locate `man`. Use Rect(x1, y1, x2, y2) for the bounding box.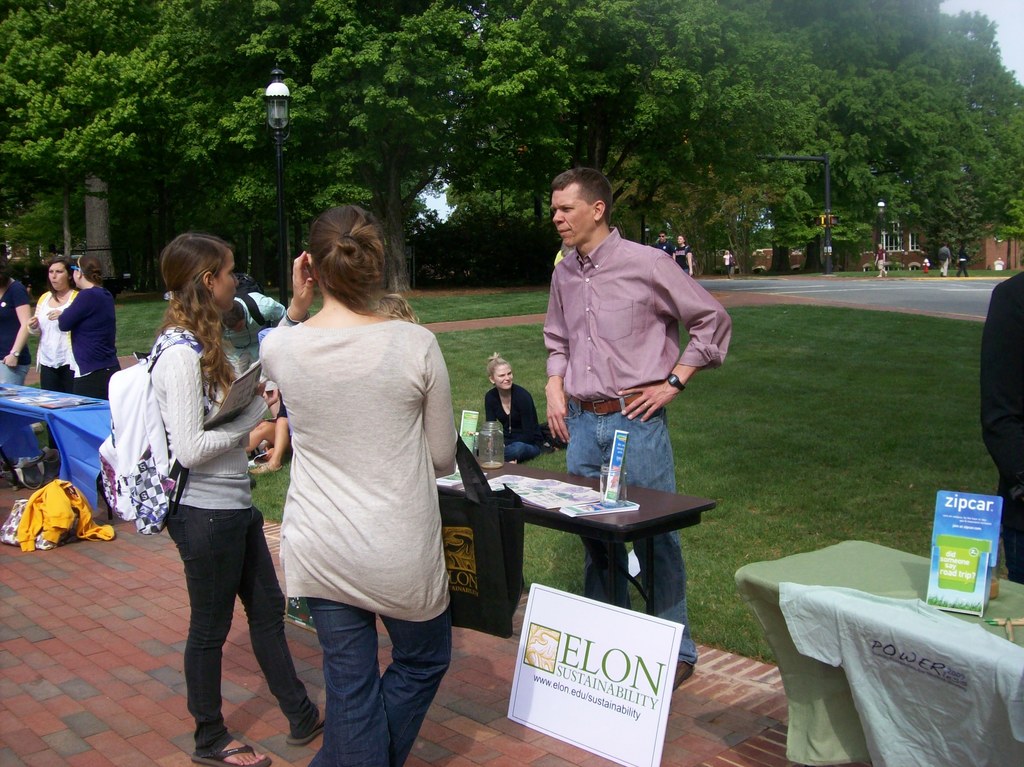
Rect(874, 241, 888, 275).
